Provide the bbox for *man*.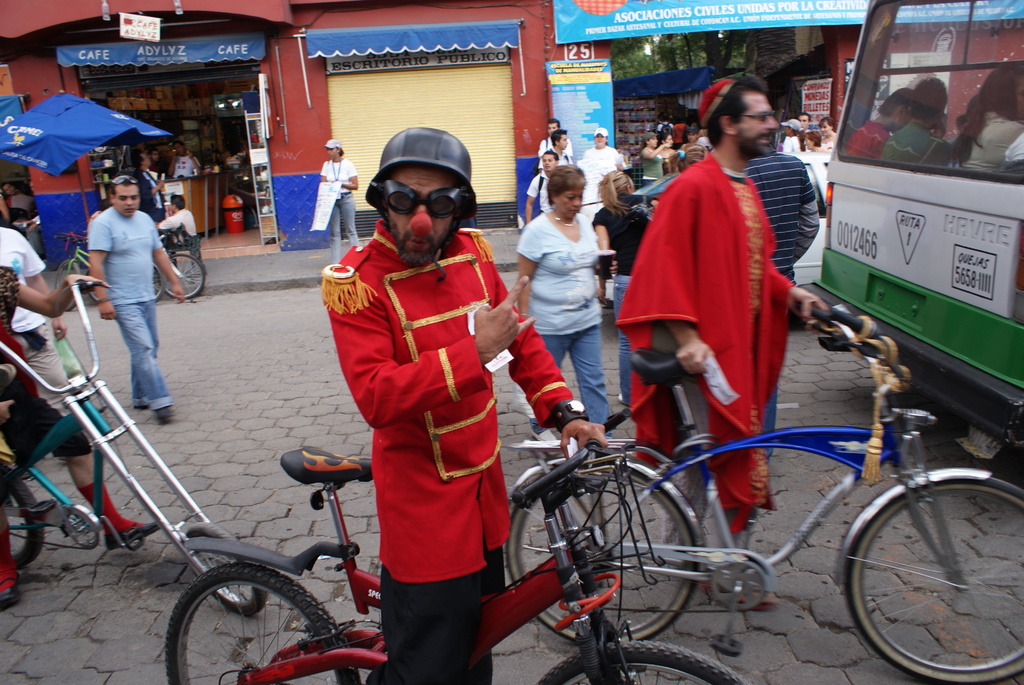
[left=619, top=88, right=823, bottom=508].
